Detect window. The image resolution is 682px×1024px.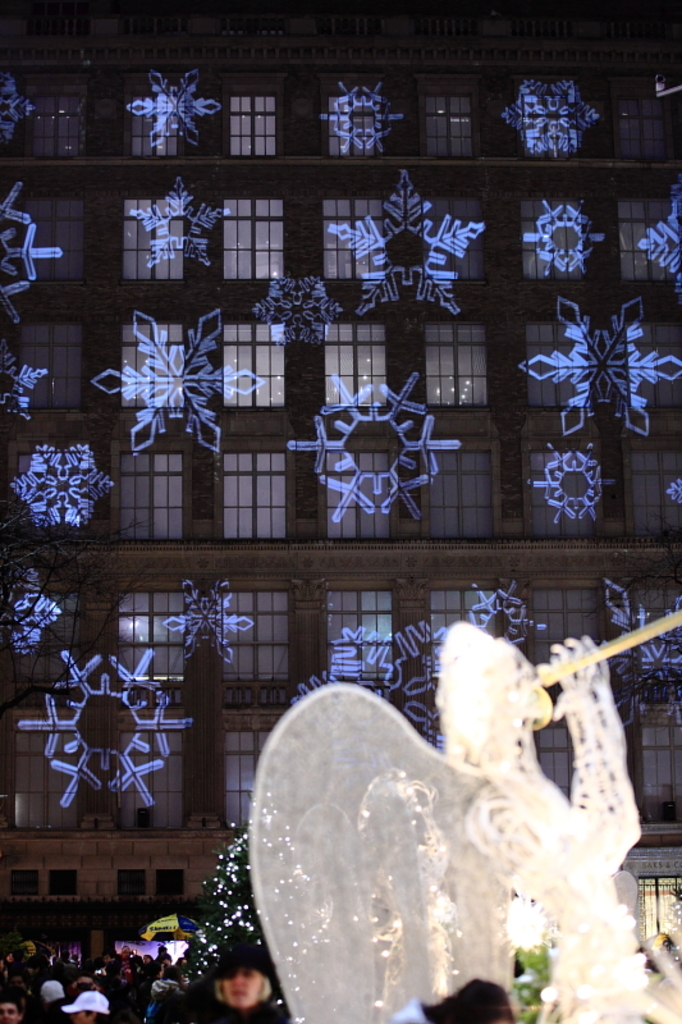
detection(607, 56, 681, 163).
